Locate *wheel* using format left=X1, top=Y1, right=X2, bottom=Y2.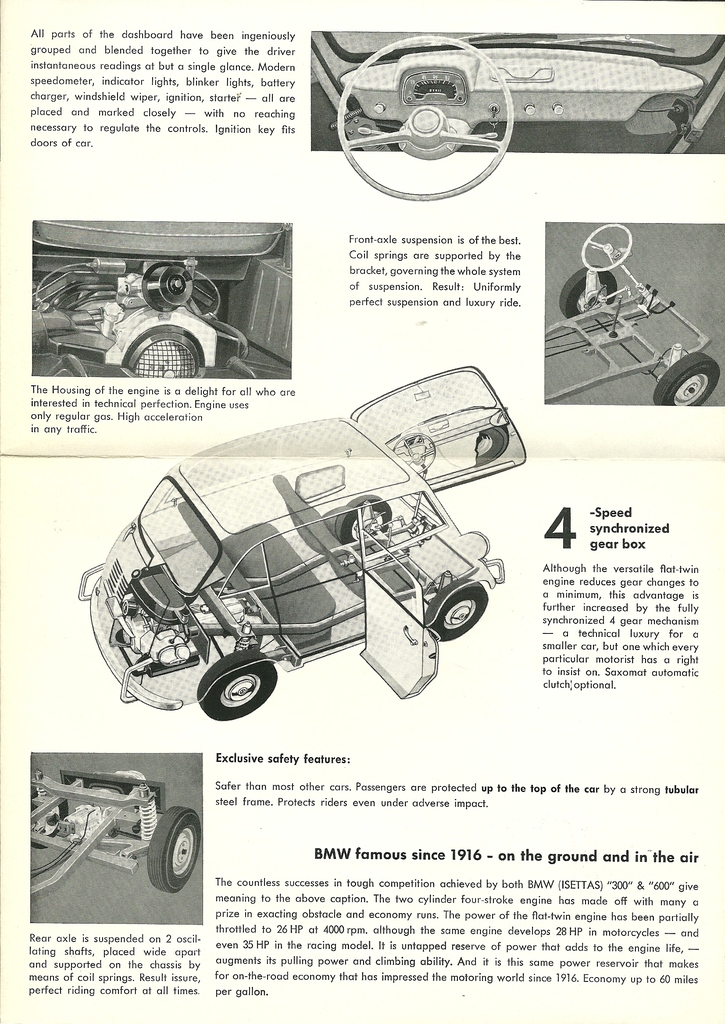
left=475, top=428, right=510, bottom=465.
